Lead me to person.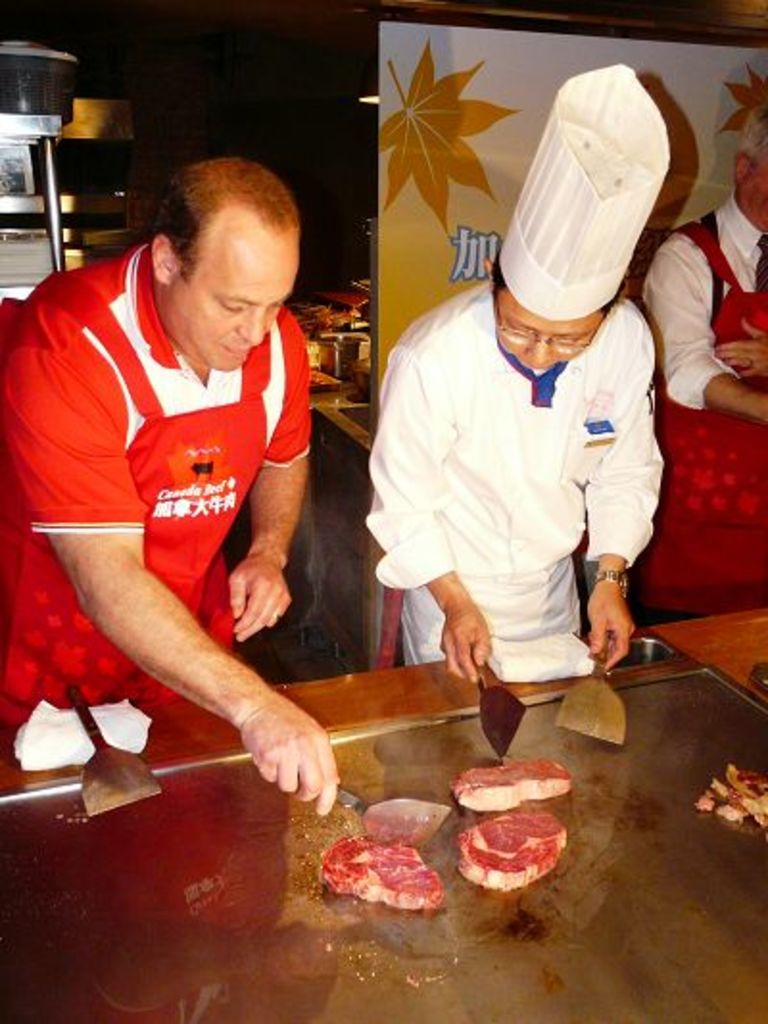
Lead to [left=363, top=61, right=659, bottom=686].
